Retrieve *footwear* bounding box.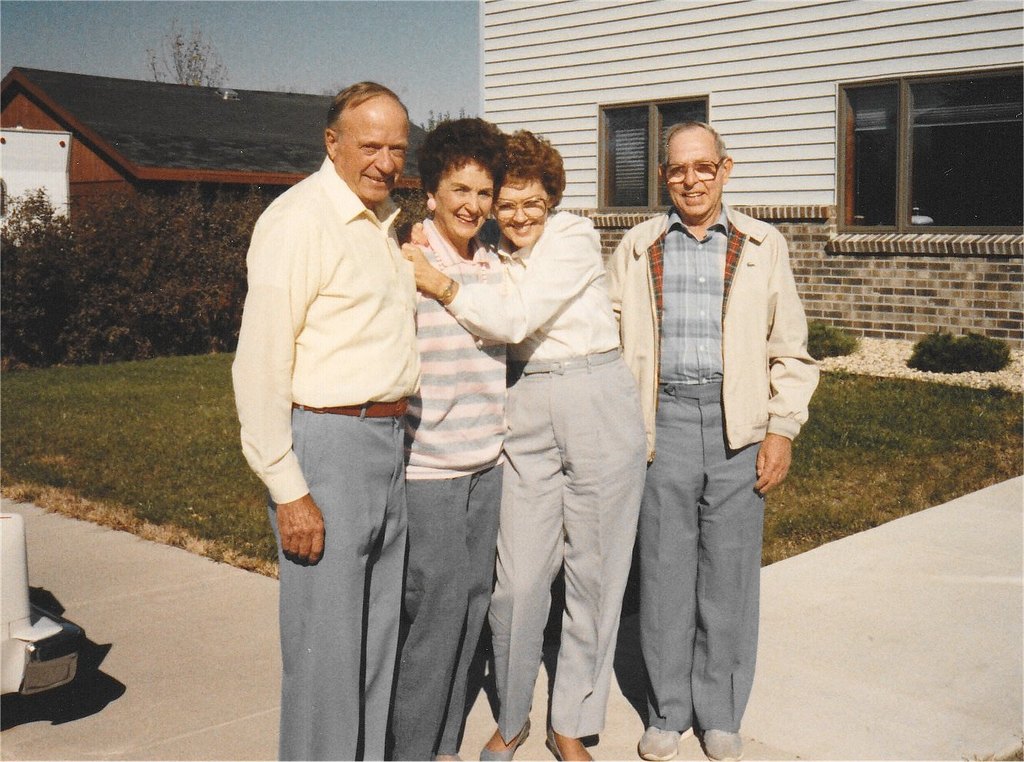
Bounding box: crop(638, 715, 682, 761).
